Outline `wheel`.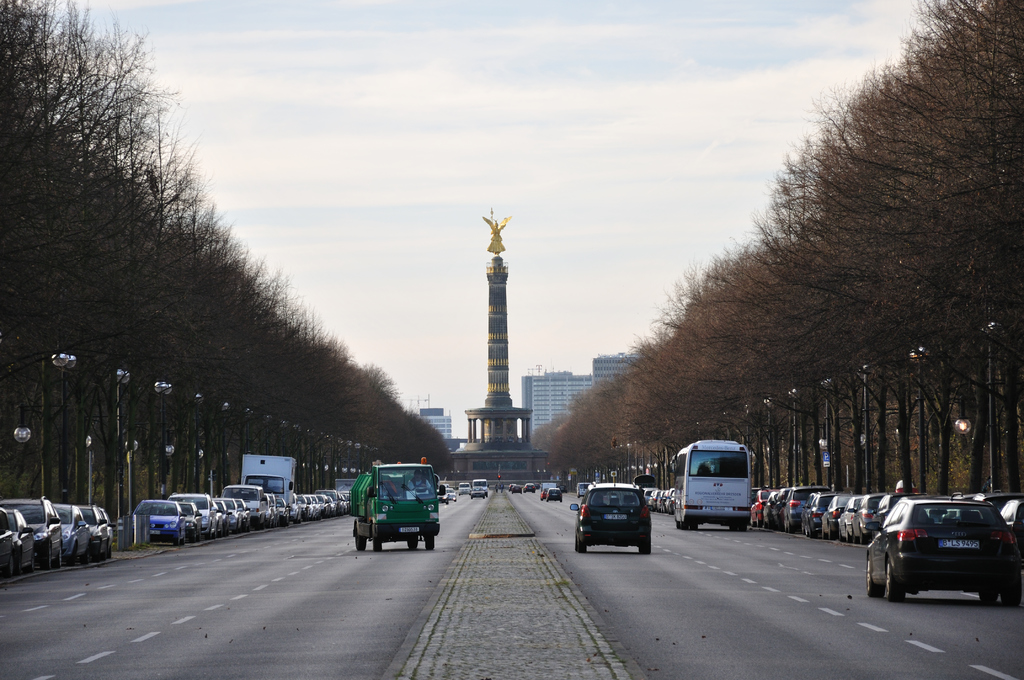
Outline: x1=350, y1=517, x2=375, y2=553.
